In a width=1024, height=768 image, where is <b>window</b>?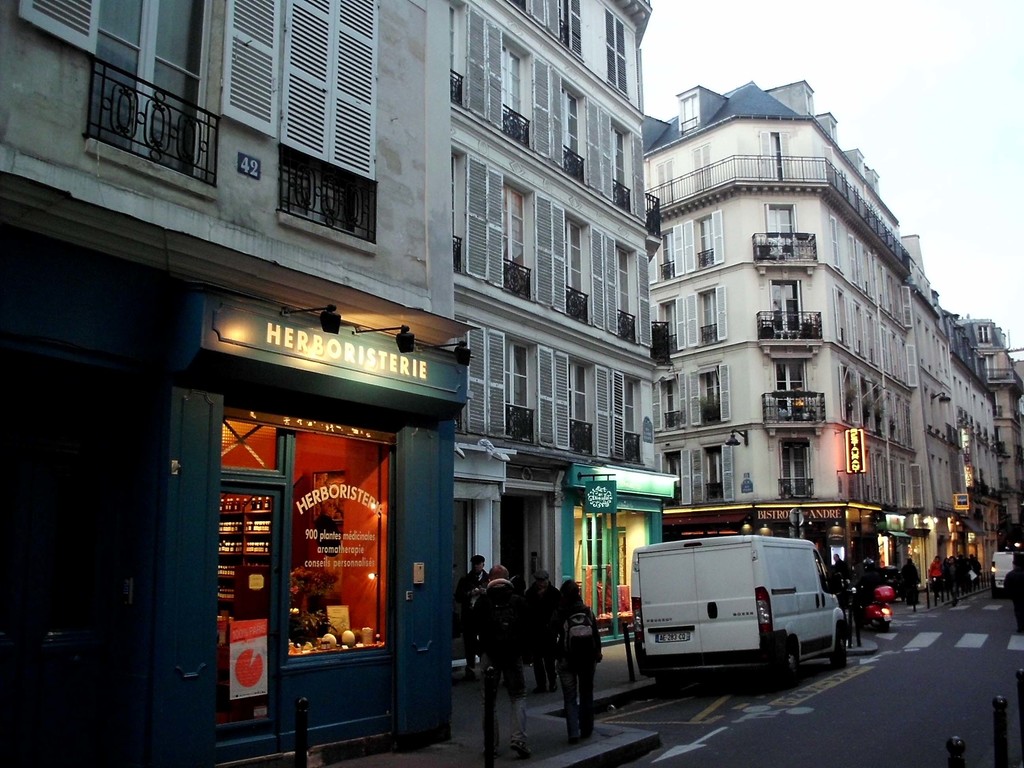
x1=781, y1=439, x2=810, y2=502.
